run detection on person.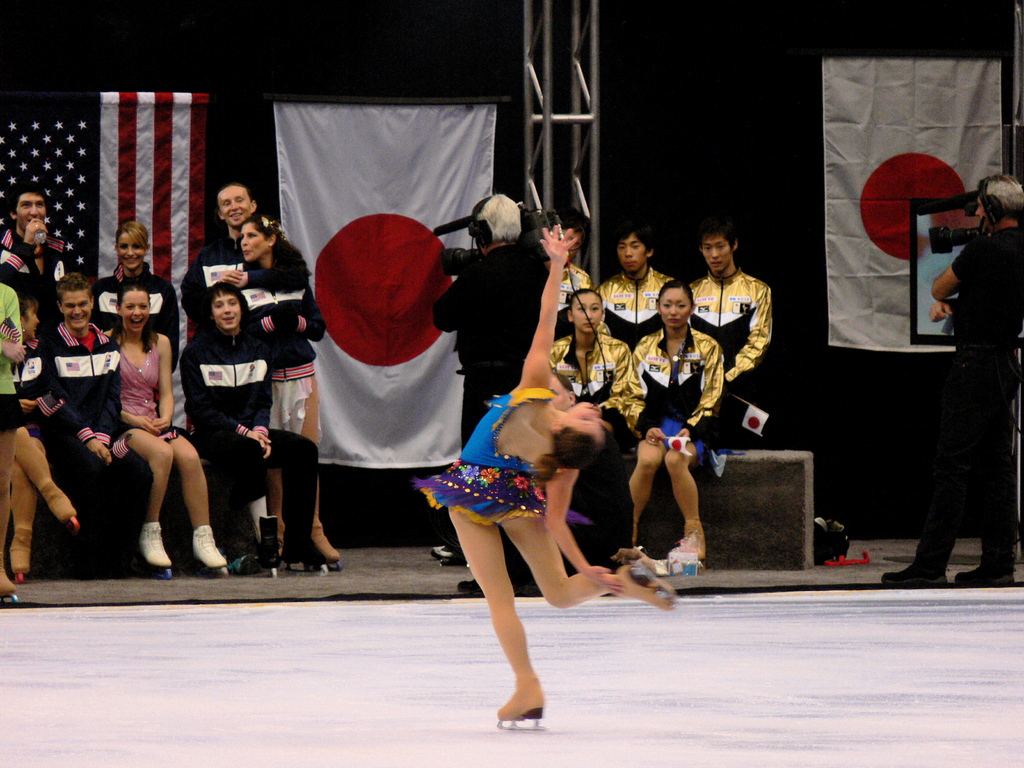
Result: [x1=913, y1=226, x2=1023, y2=592].
